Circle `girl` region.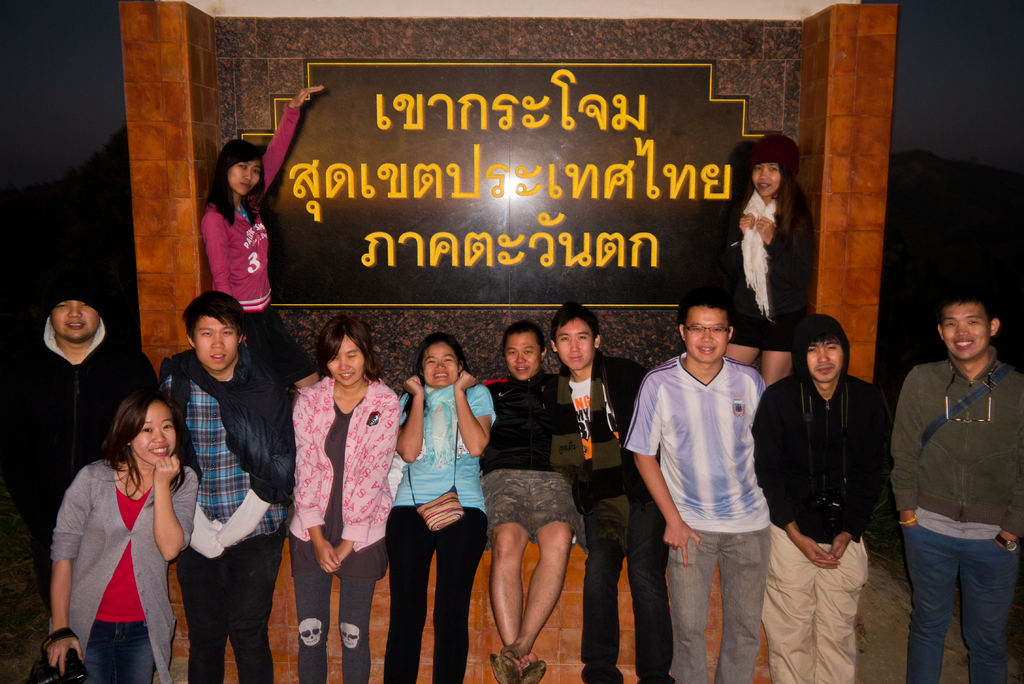
Region: {"left": 726, "top": 131, "right": 817, "bottom": 395}.
